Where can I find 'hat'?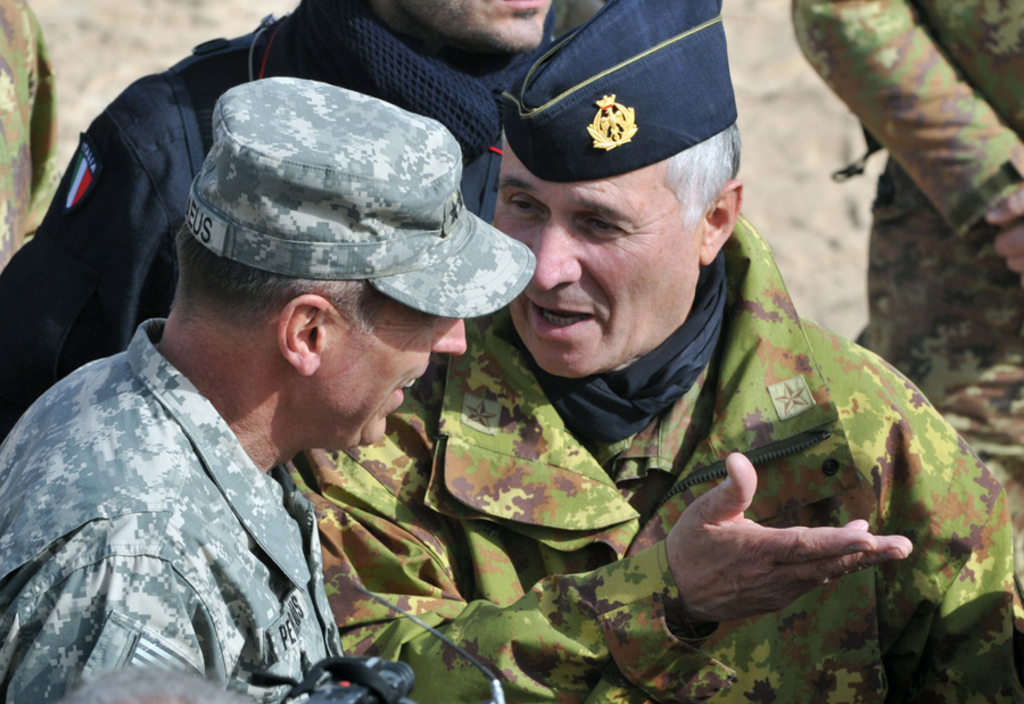
You can find it at [x1=188, y1=75, x2=532, y2=315].
